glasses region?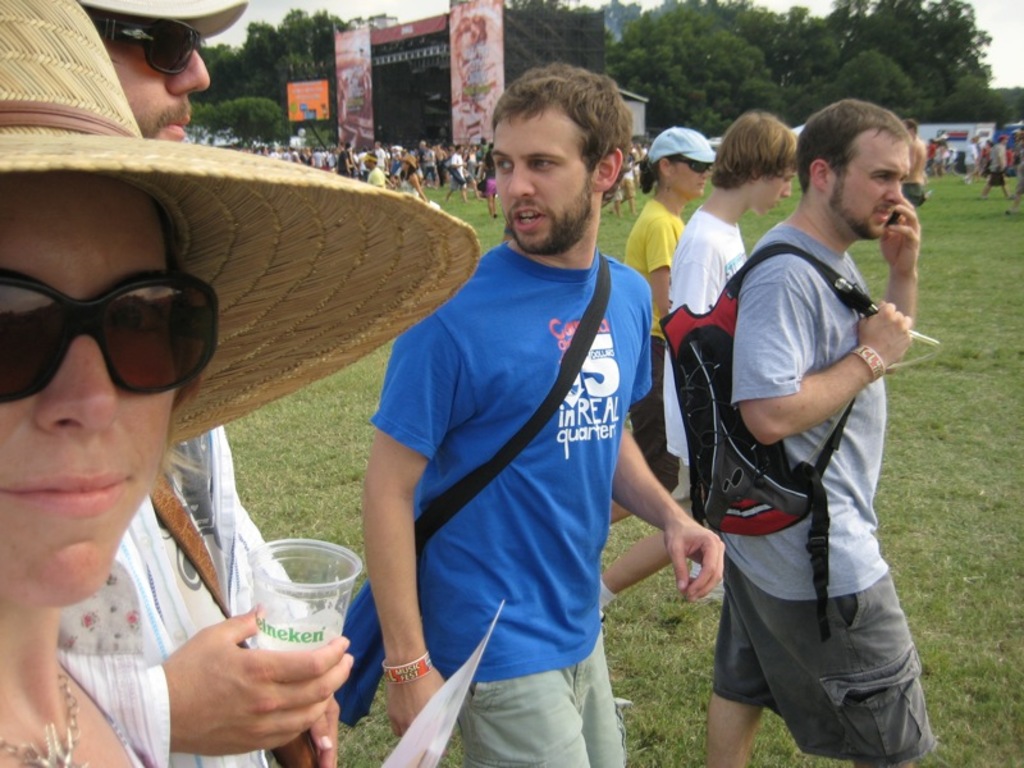
BBox(663, 147, 724, 178)
